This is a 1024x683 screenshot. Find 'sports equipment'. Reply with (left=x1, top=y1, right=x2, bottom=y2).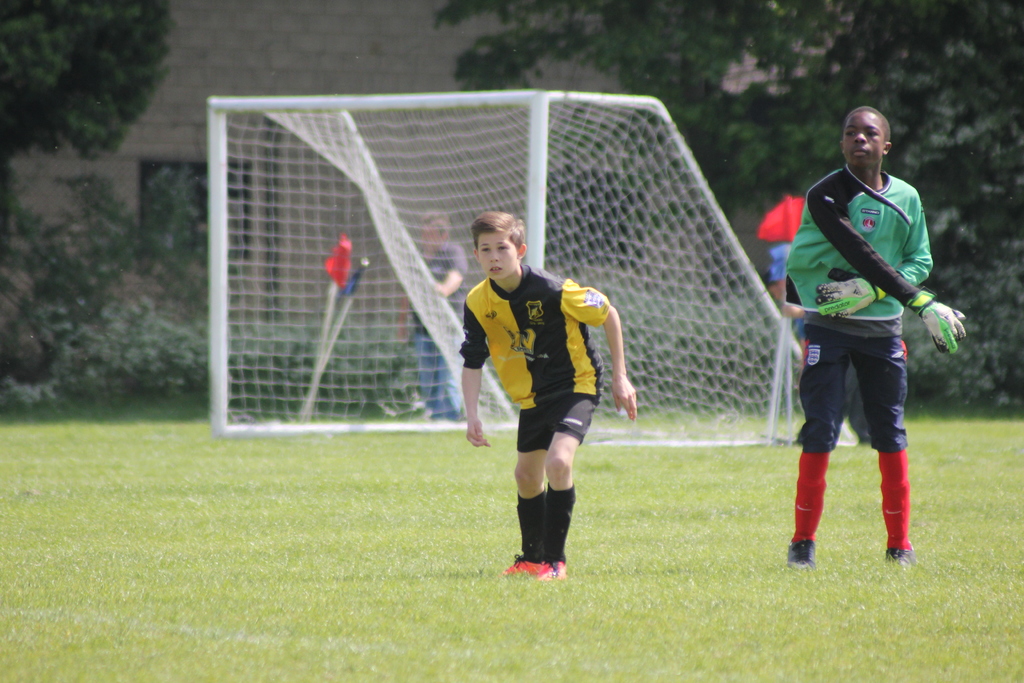
(left=536, top=557, right=566, bottom=585).
